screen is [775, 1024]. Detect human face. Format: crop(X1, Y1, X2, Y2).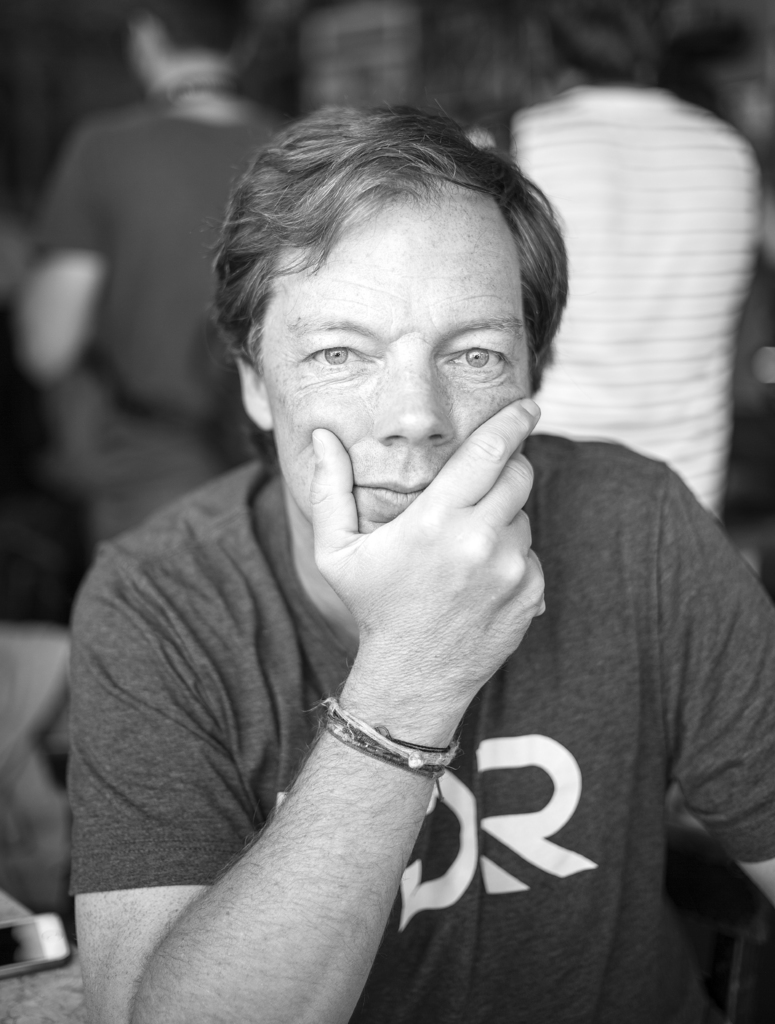
crop(261, 205, 529, 535).
